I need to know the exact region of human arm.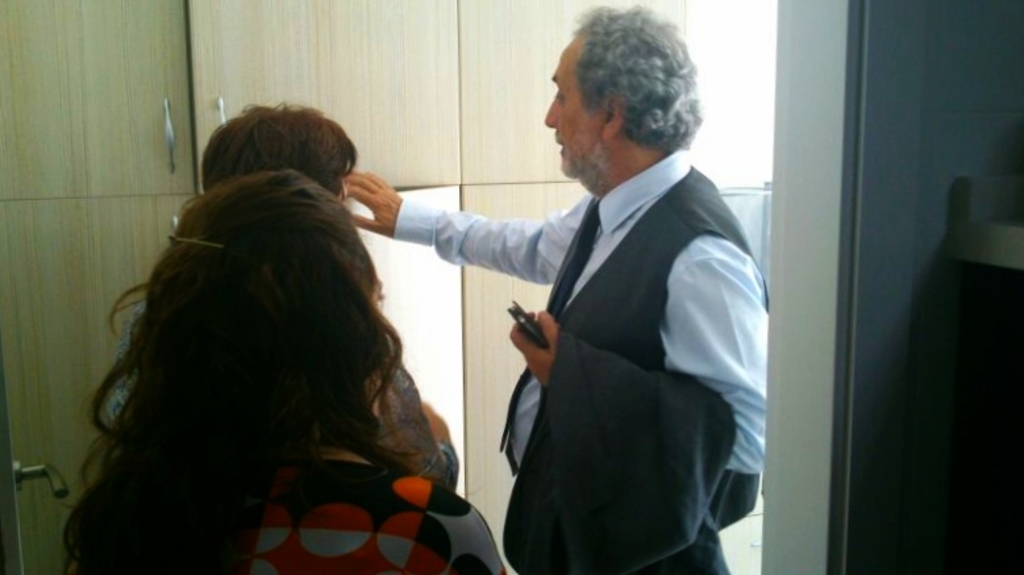
Region: 400/379/474/492.
